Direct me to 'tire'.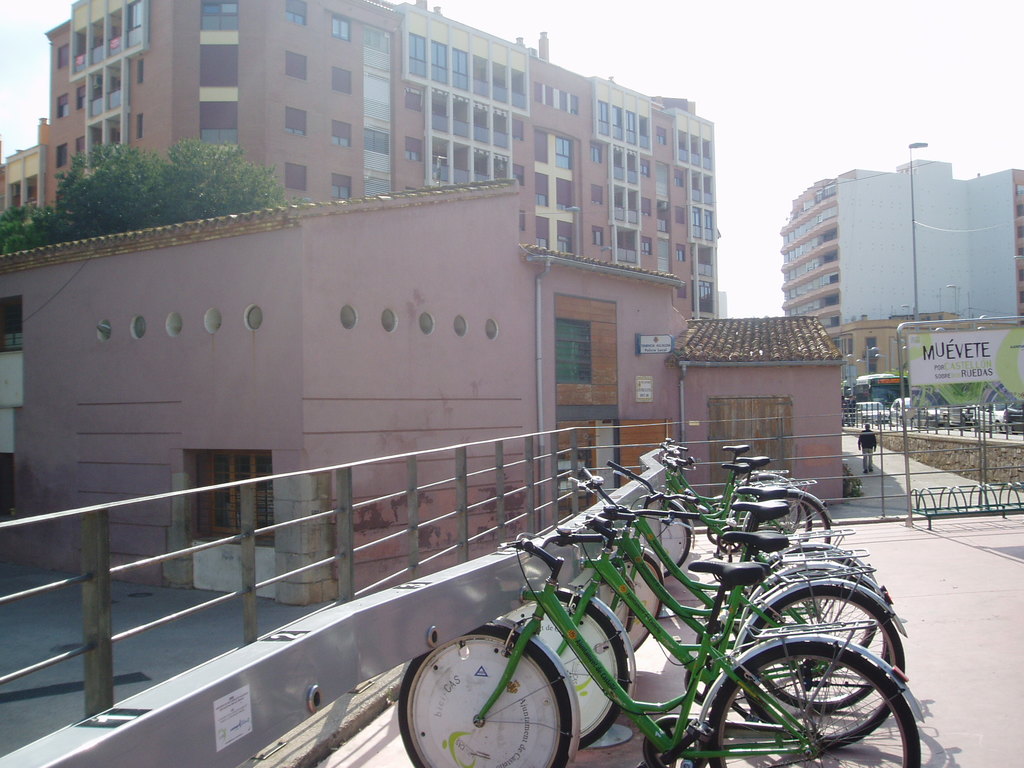
Direction: (577,544,665,646).
